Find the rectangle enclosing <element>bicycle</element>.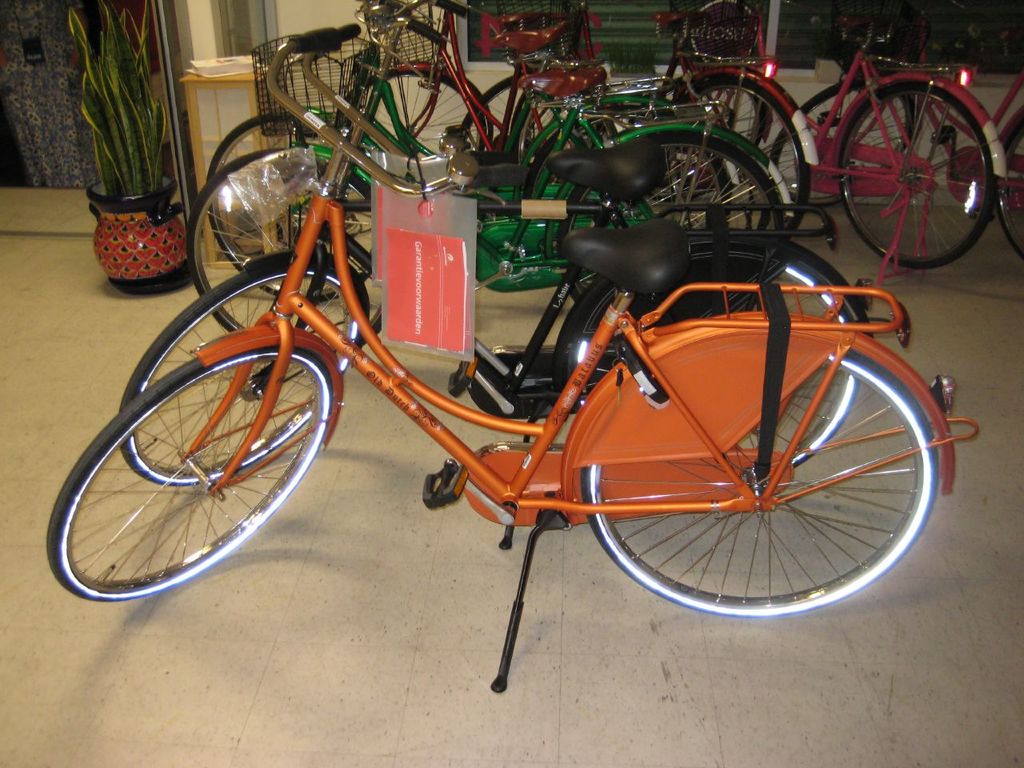
crop(162, 36, 816, 283).
